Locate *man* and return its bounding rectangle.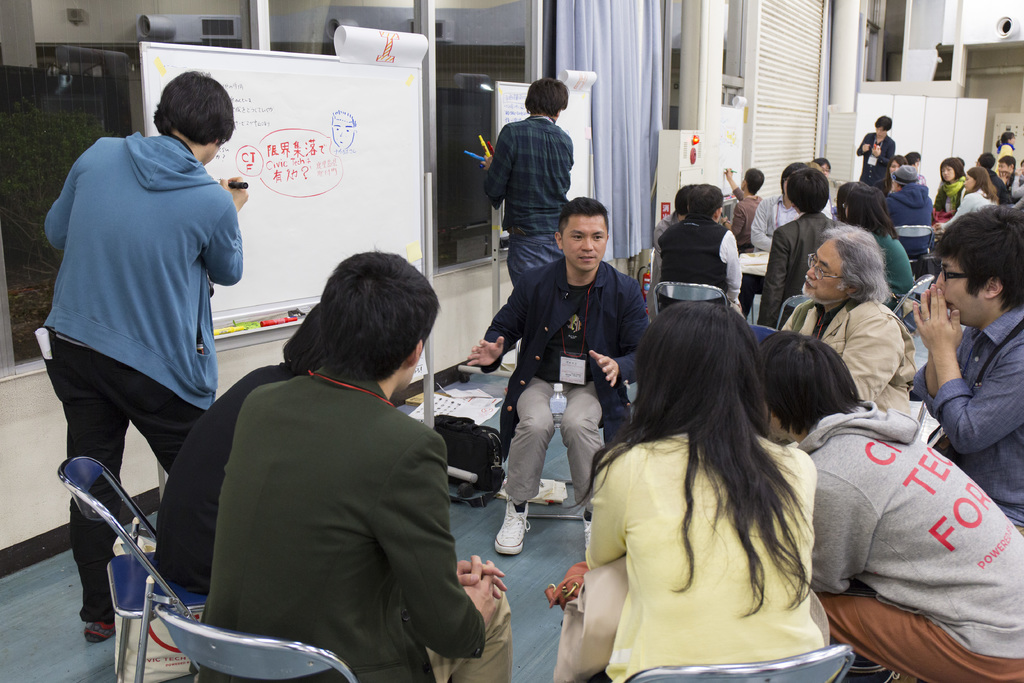
{"x1": 721, "y1": 162, "x2": 780, "y2": 258}.
